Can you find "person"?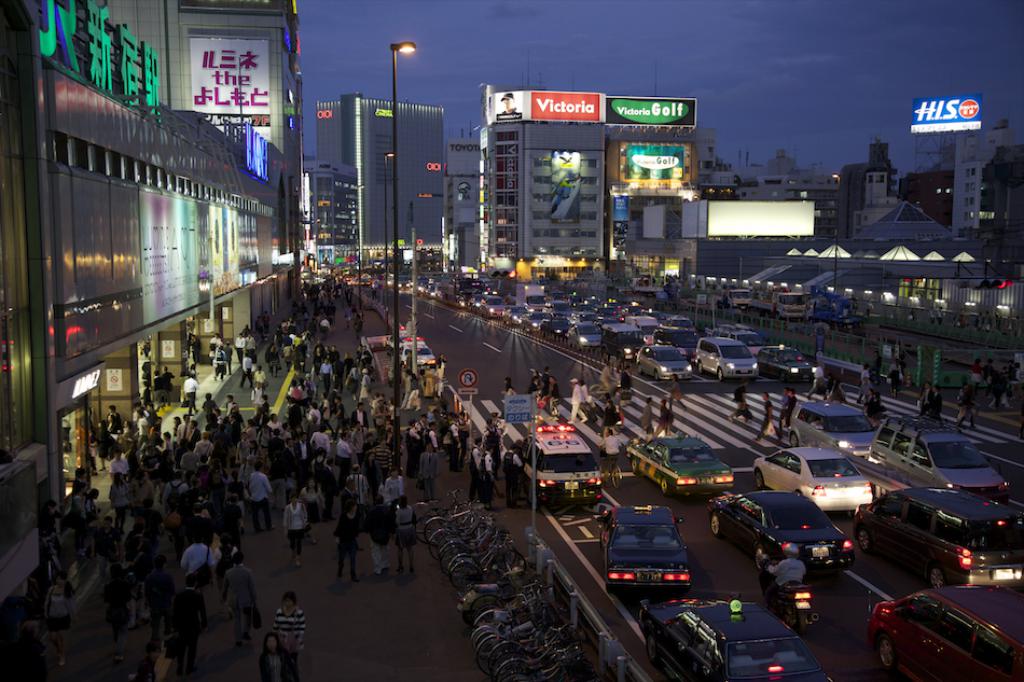
Yes, bounding box: box=[283, 492, 307, 567].
